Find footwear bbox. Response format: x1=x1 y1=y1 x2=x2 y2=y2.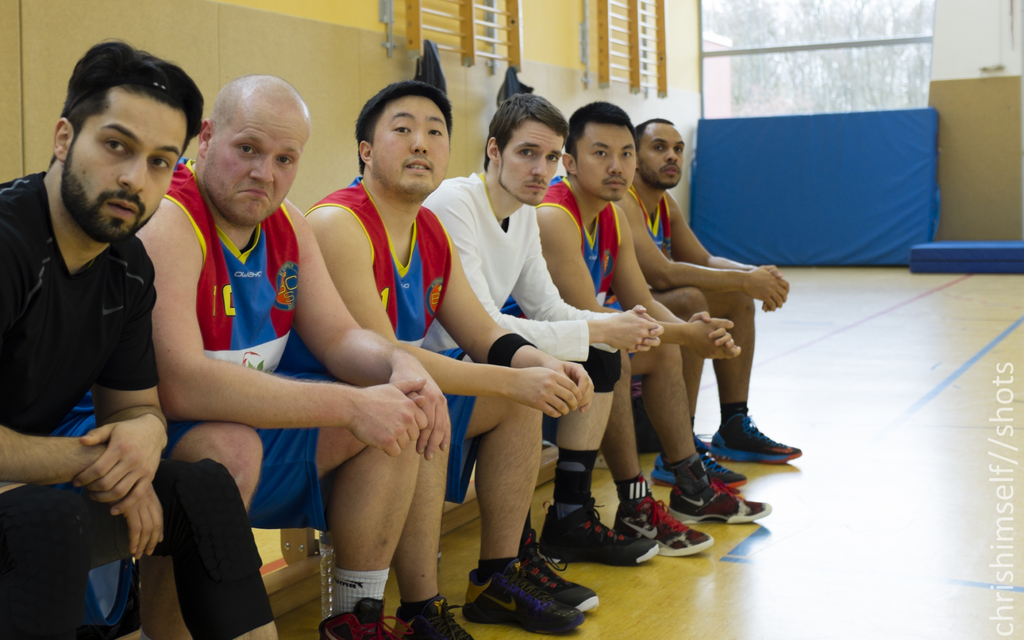
x1=614 y1=475 x2=719 y2=556.
